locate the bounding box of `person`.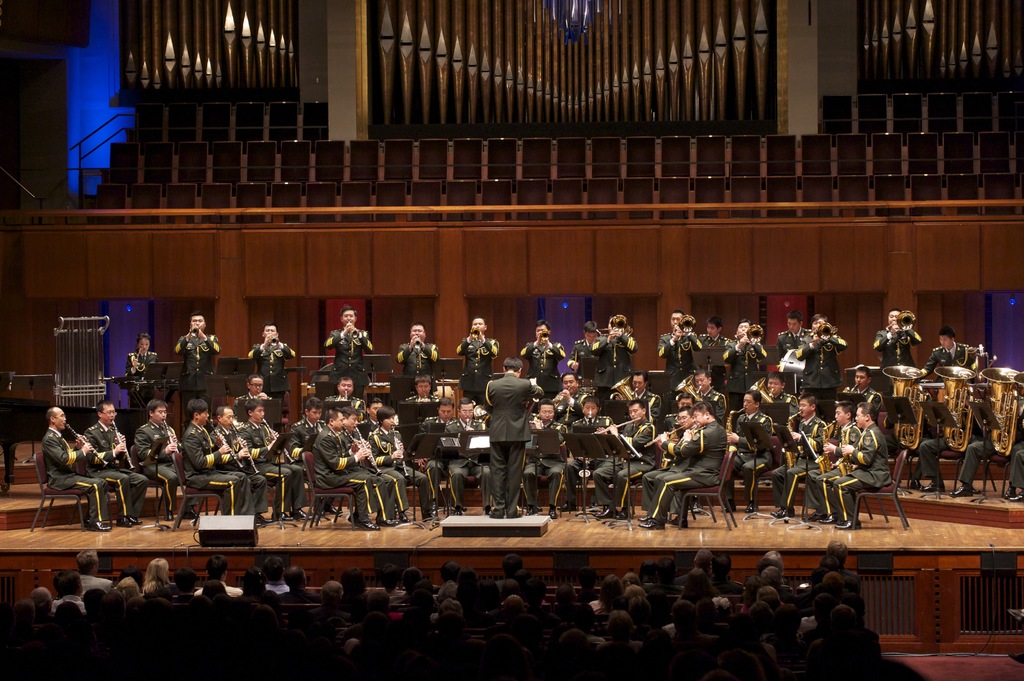
Bounding box: <box>181,398,252,513</box>.
